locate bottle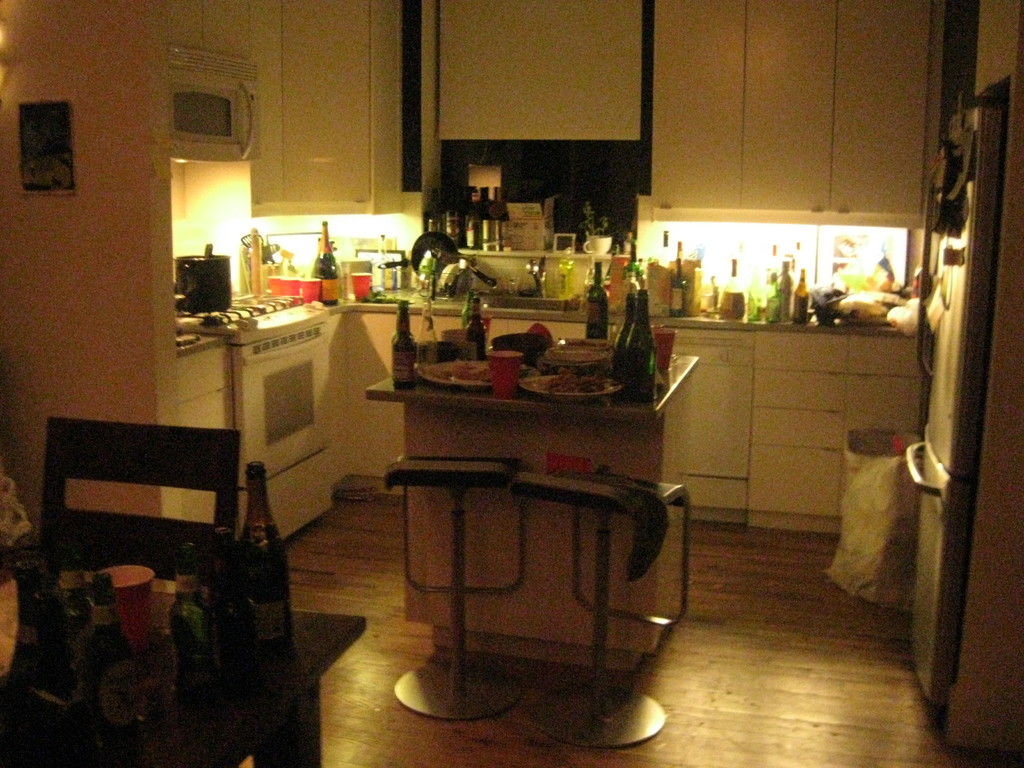
crop(655, 227, 667, 280)
